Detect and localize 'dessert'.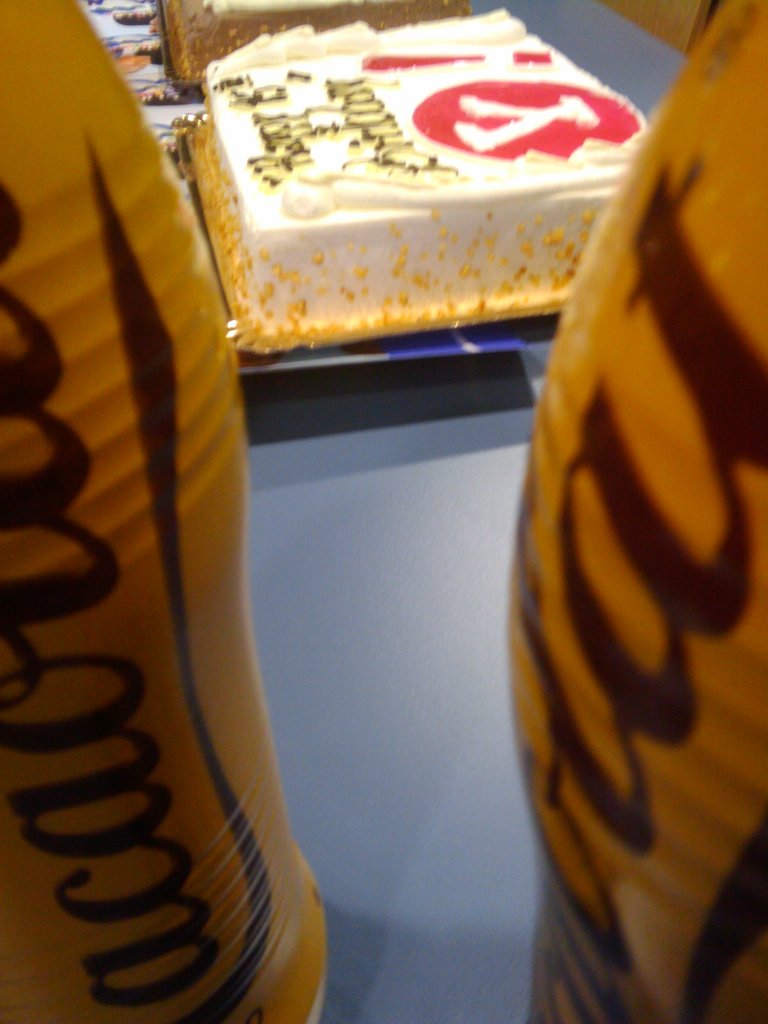
Localized at (170,28,697,374).
